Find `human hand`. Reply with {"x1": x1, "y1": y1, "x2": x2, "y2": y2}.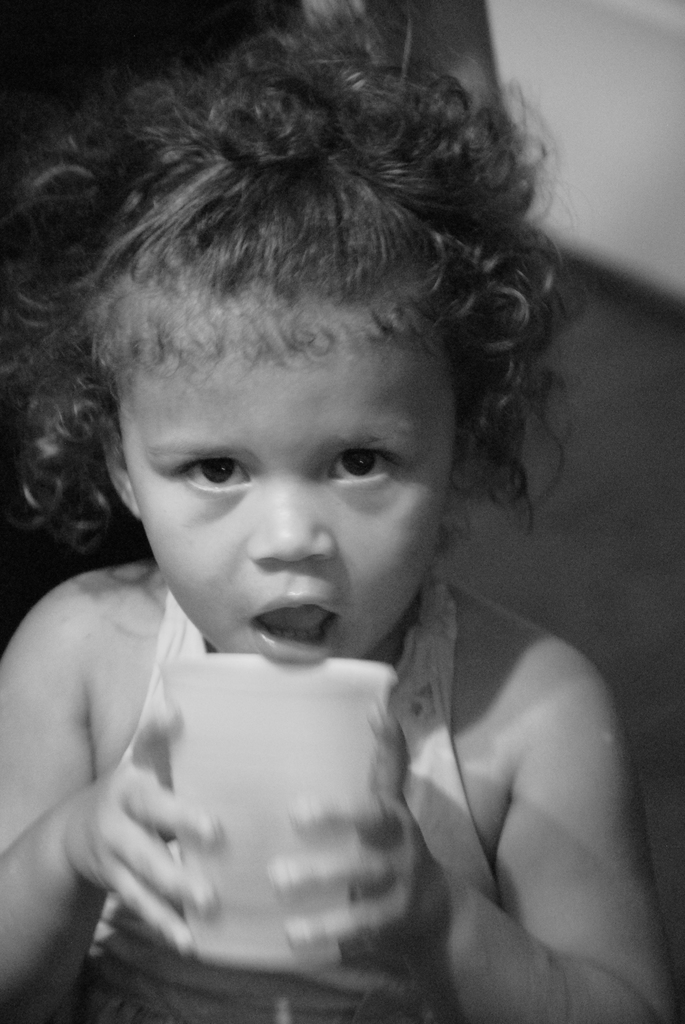
{"x1": 264, "y1": 708, "x2": 448, "y2": 972}.
